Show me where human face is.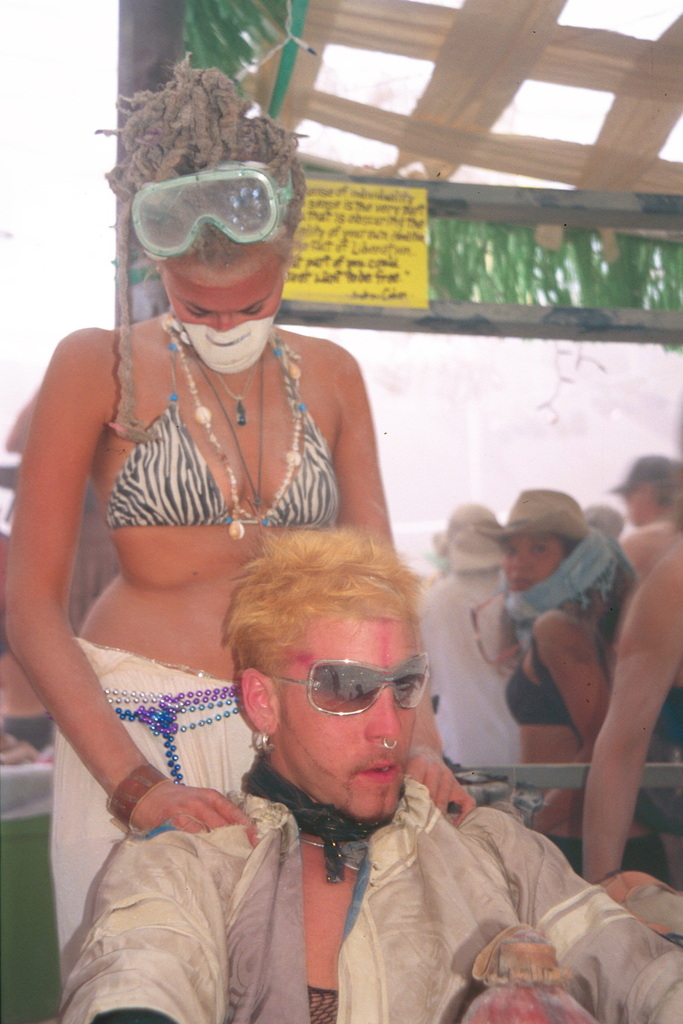
human face is at <box>492,532,560,593</box>.
